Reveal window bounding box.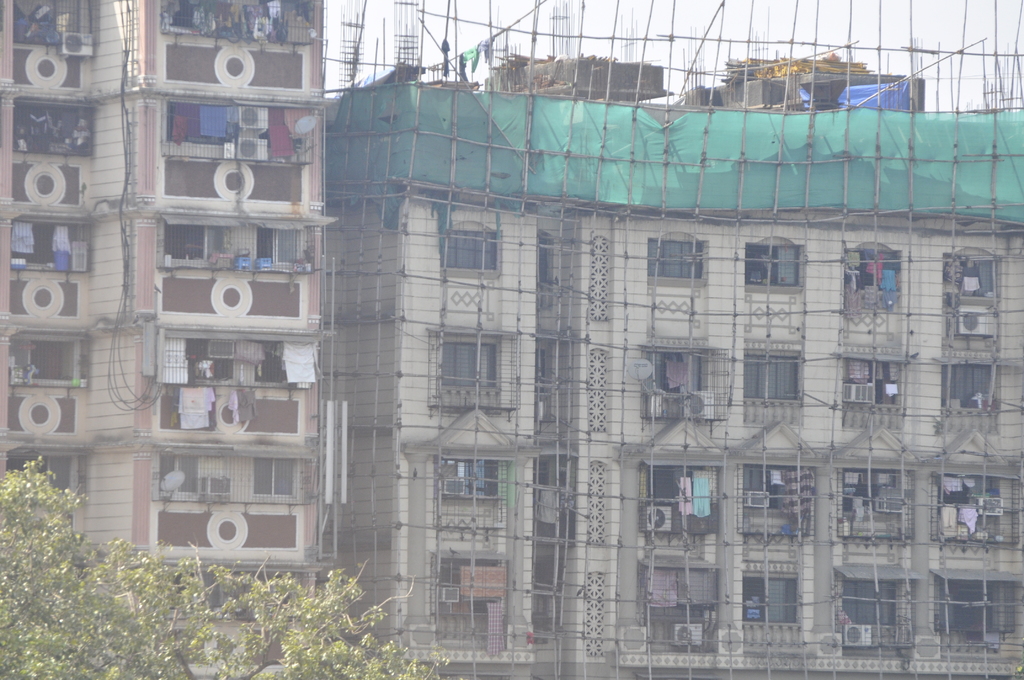
Revealed: box=[435, 218, 504, 280].
